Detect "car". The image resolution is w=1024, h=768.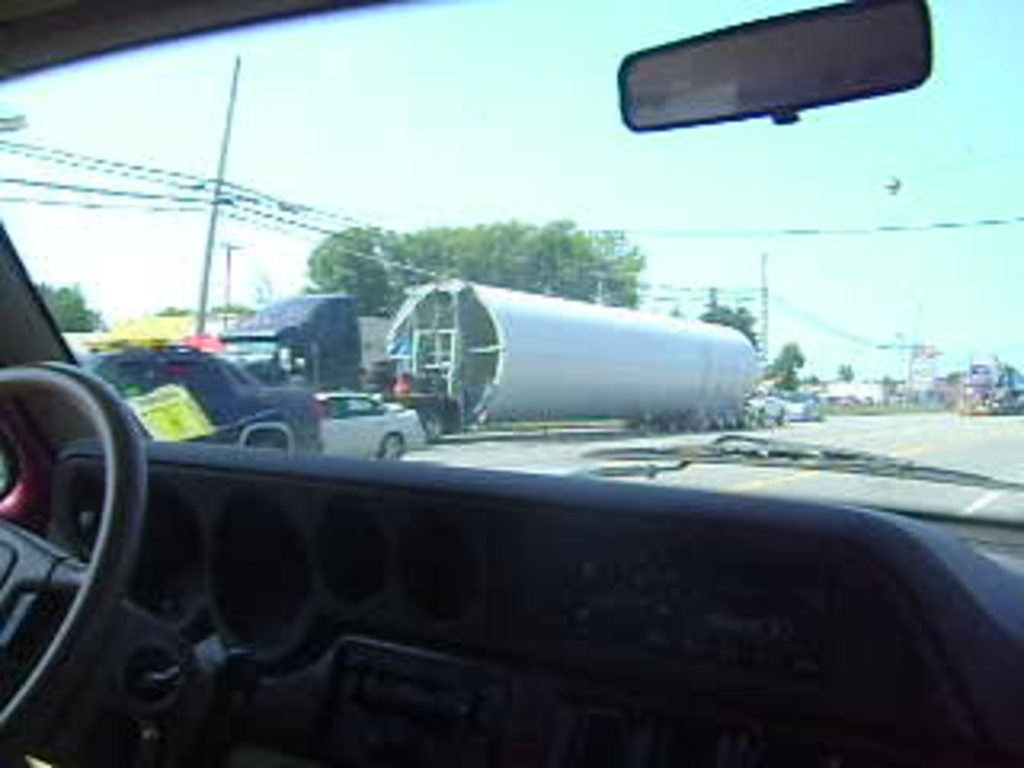
box=[784, 397, 826, 426].
